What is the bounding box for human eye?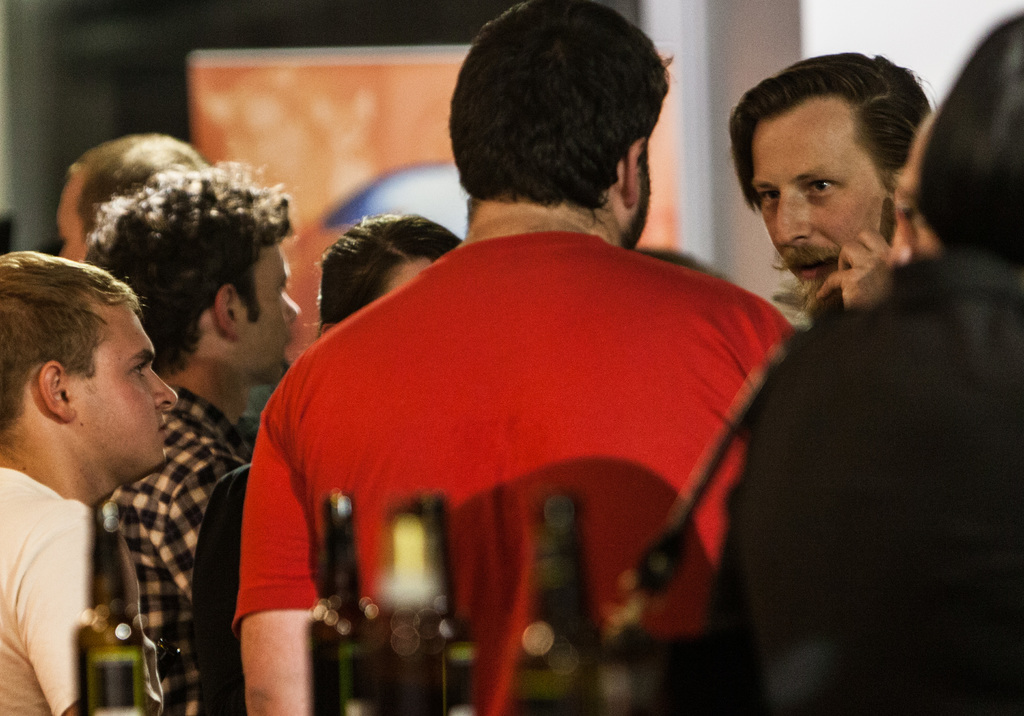
{"left": 127, "top": 358, "right": 147, "bottom": 378}.
